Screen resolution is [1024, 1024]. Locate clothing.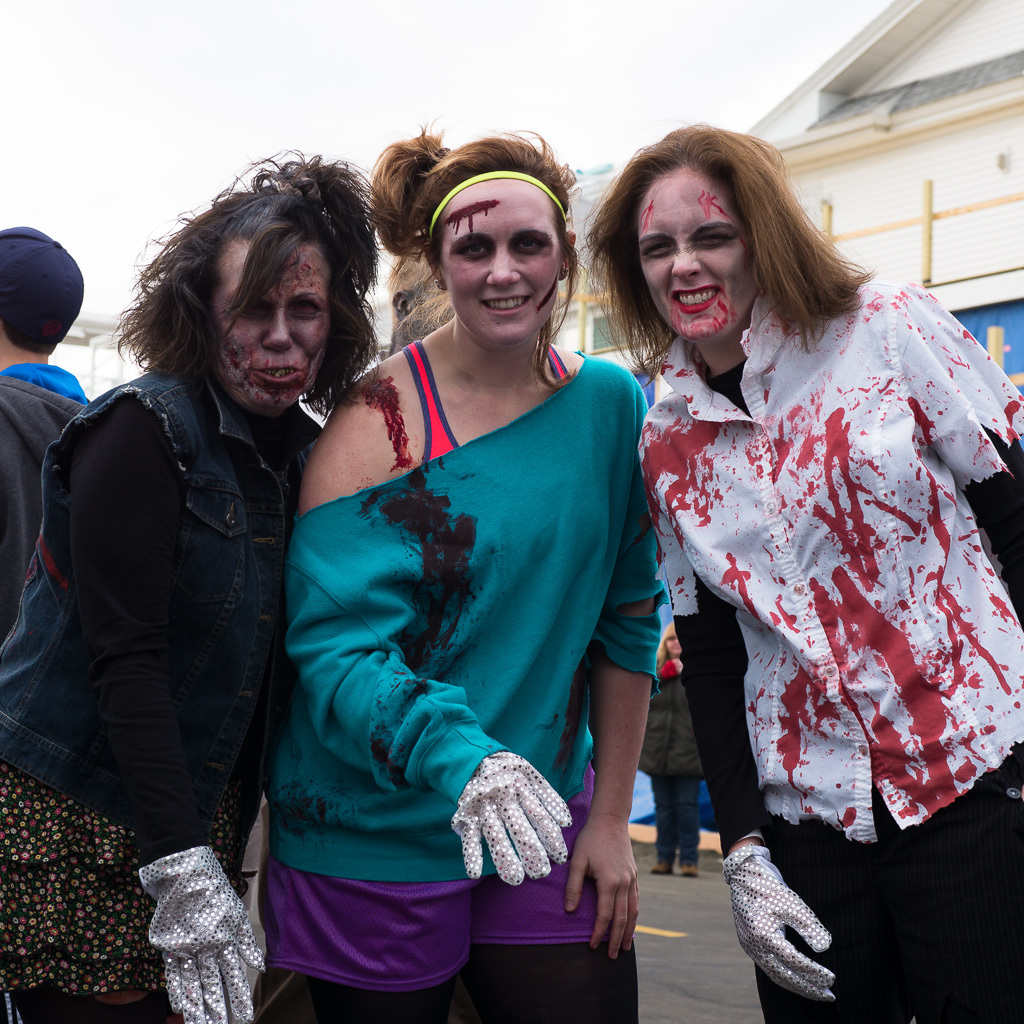
(627,296,1023,1023).
